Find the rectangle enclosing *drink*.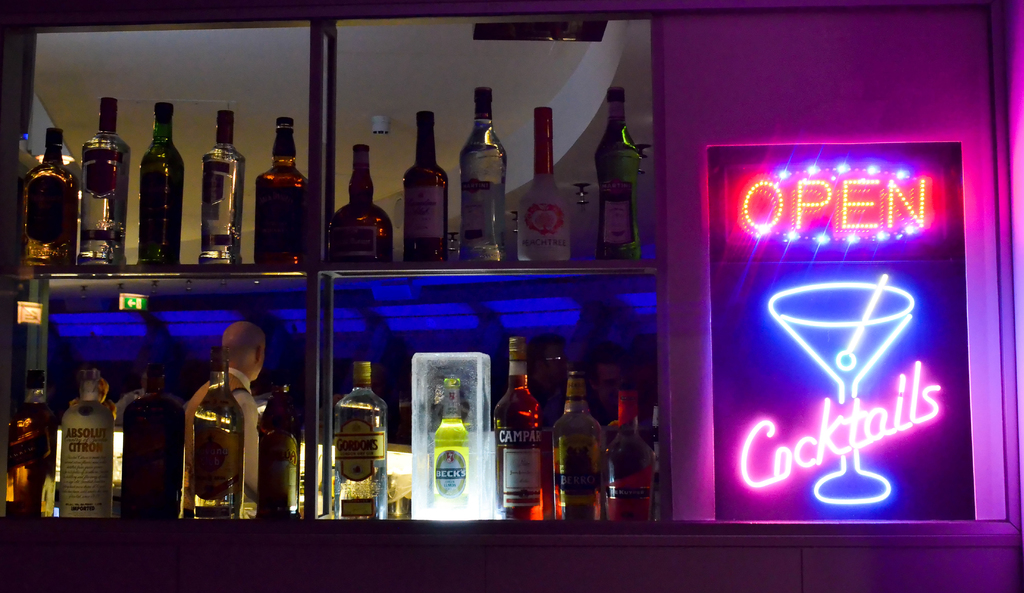
<box>455,89,511,265</box>.
